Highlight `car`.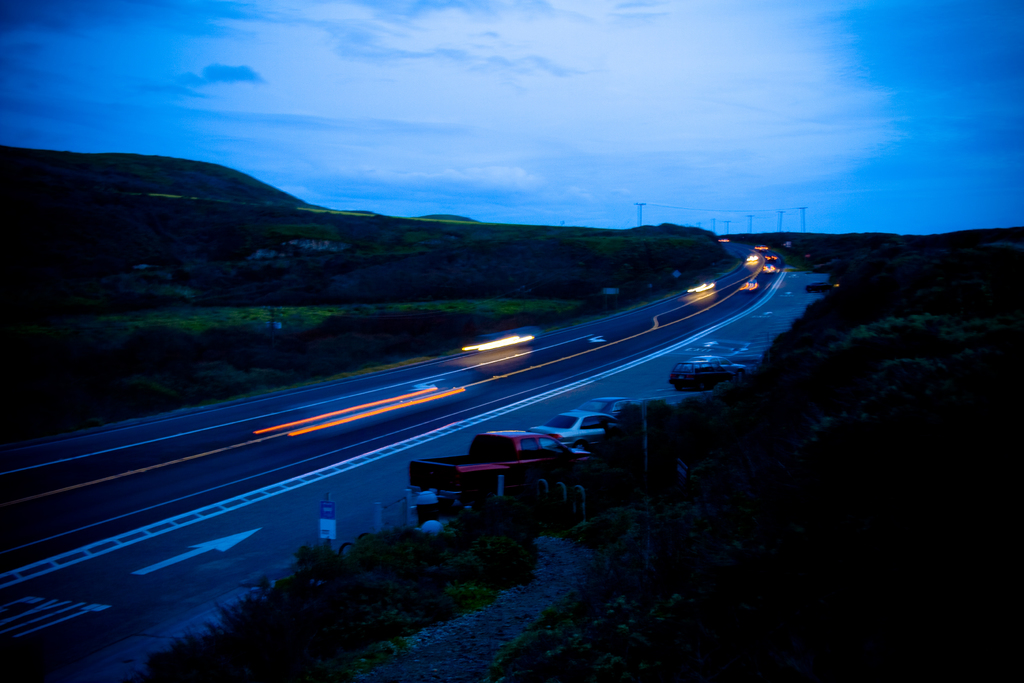
Highlighted region: 582, 390, 645, 415.
